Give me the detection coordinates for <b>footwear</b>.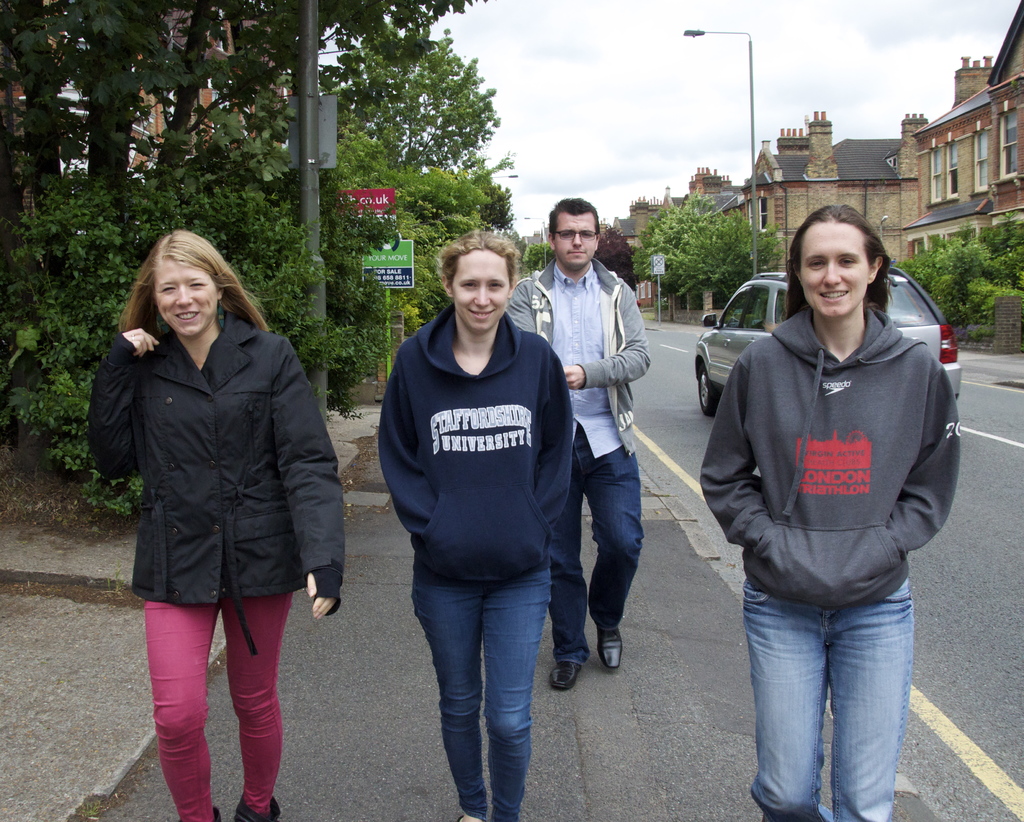
602:626:623:671.
